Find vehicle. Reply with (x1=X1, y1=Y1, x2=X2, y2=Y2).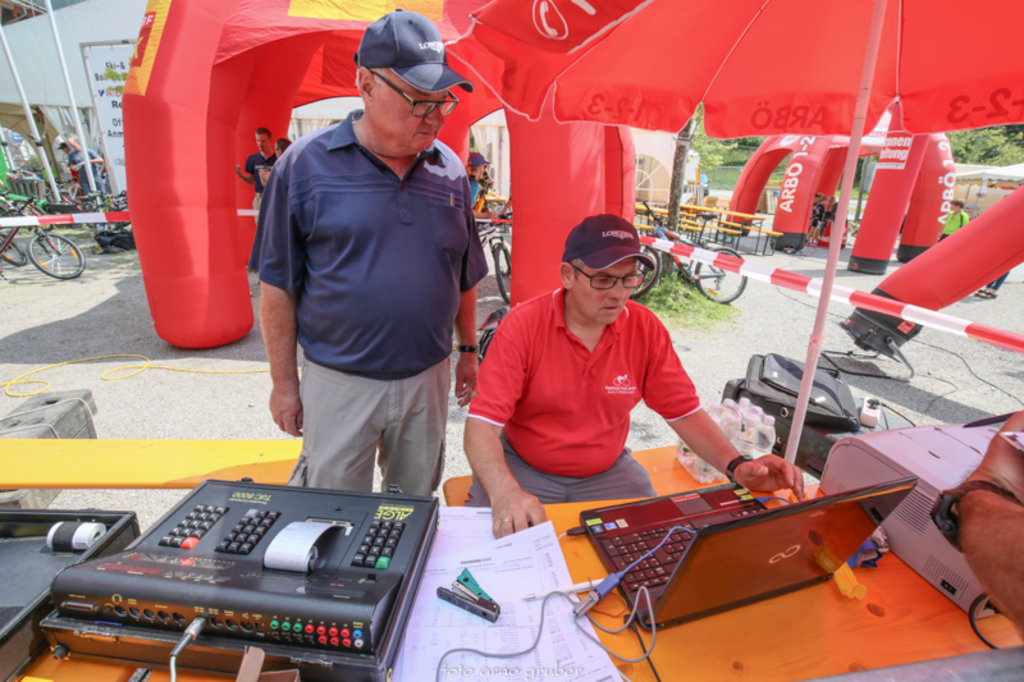
(x1=42, y1=183, x2=110, y2=237).
